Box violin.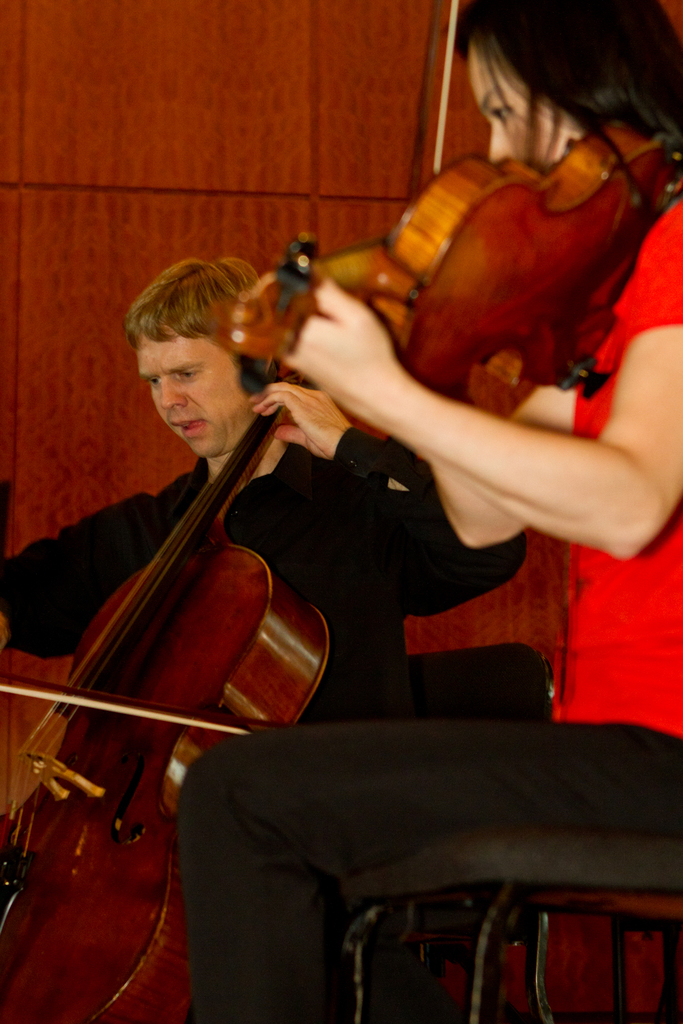
x1=0 y1=225 x2=340 y2=1023.
